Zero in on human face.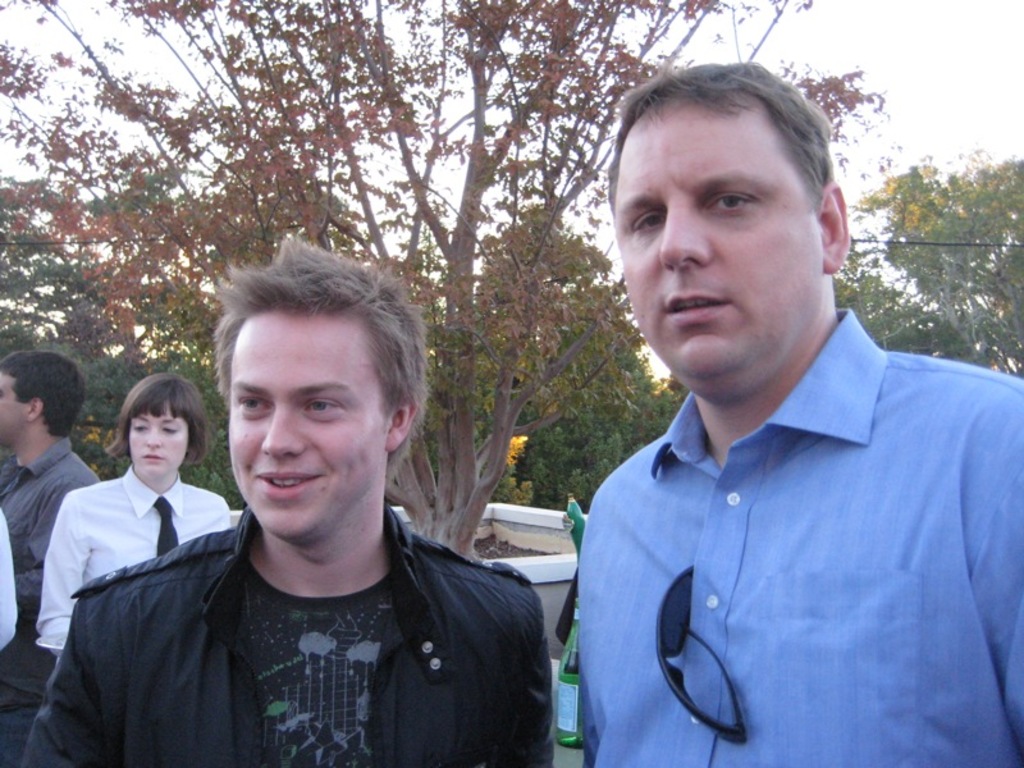
Zeroed in: BBox(128, 410, 192, 483).
